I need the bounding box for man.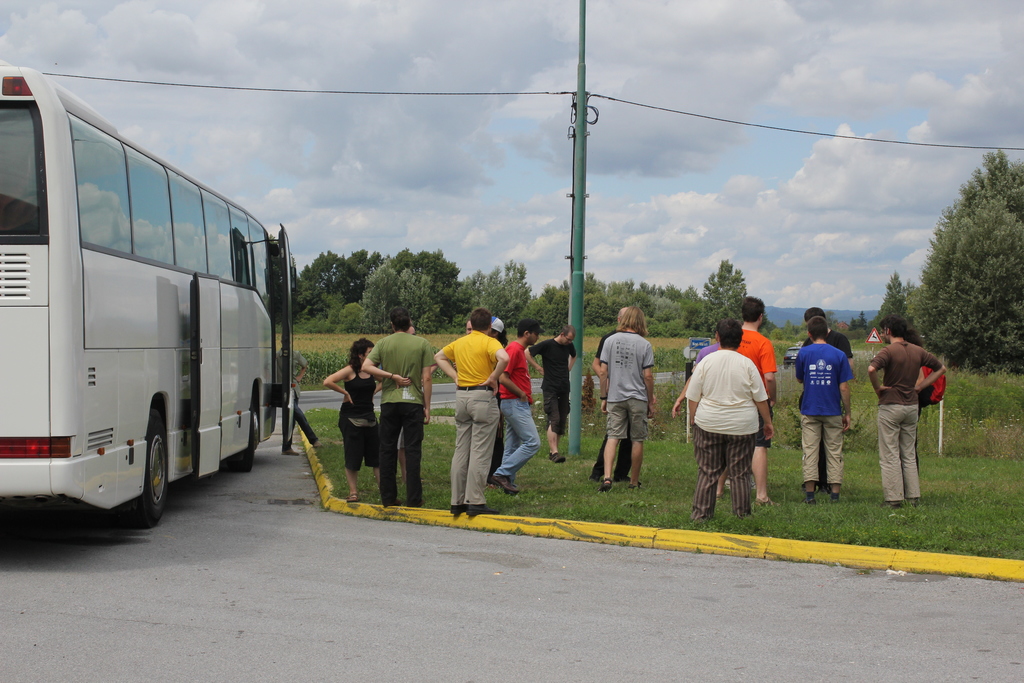
Here it is: bbox=[434, 295, 526, 516].
